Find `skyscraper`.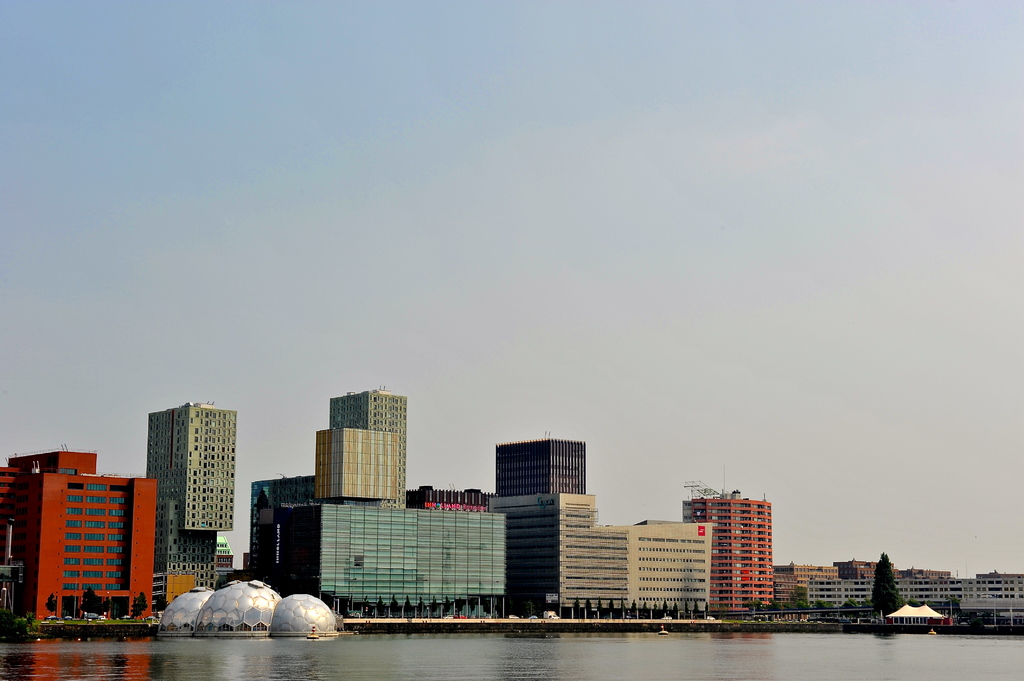
box=[317, 385, 409, 506].
